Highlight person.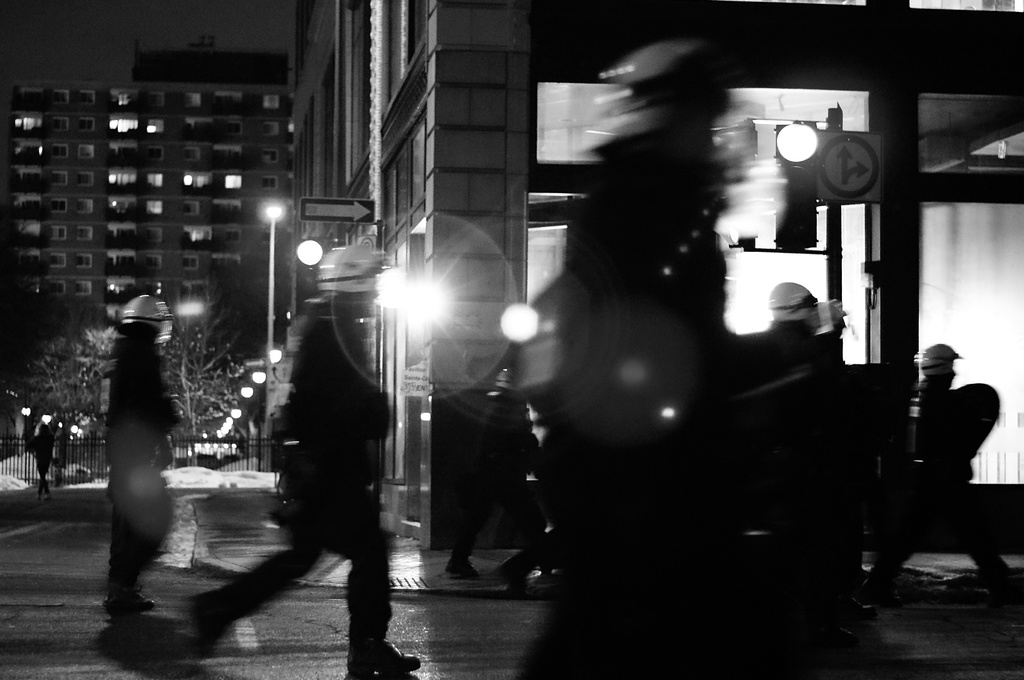
Highlighted region: crop(761, 281, 828, 372).
